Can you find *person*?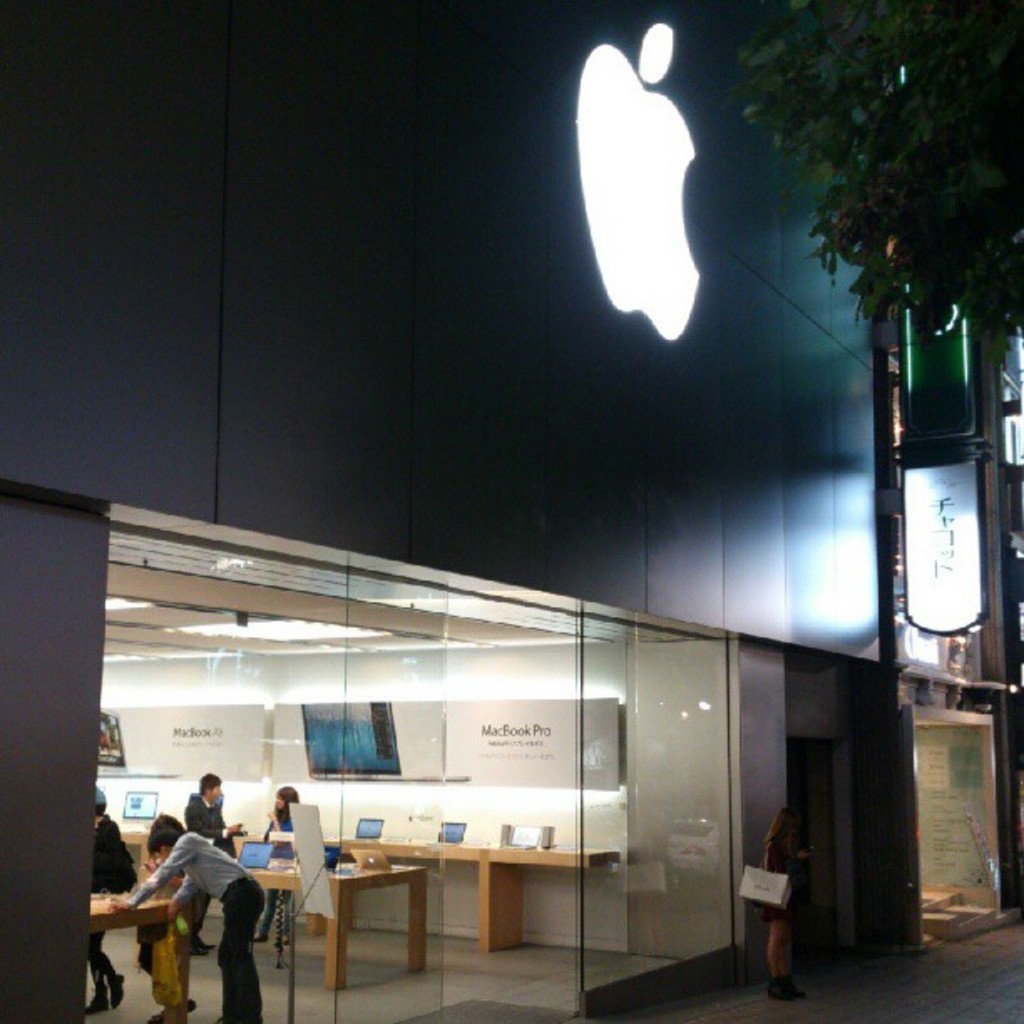
Yes, bounding box: left=181, top=763, right=241, bottom=955.
